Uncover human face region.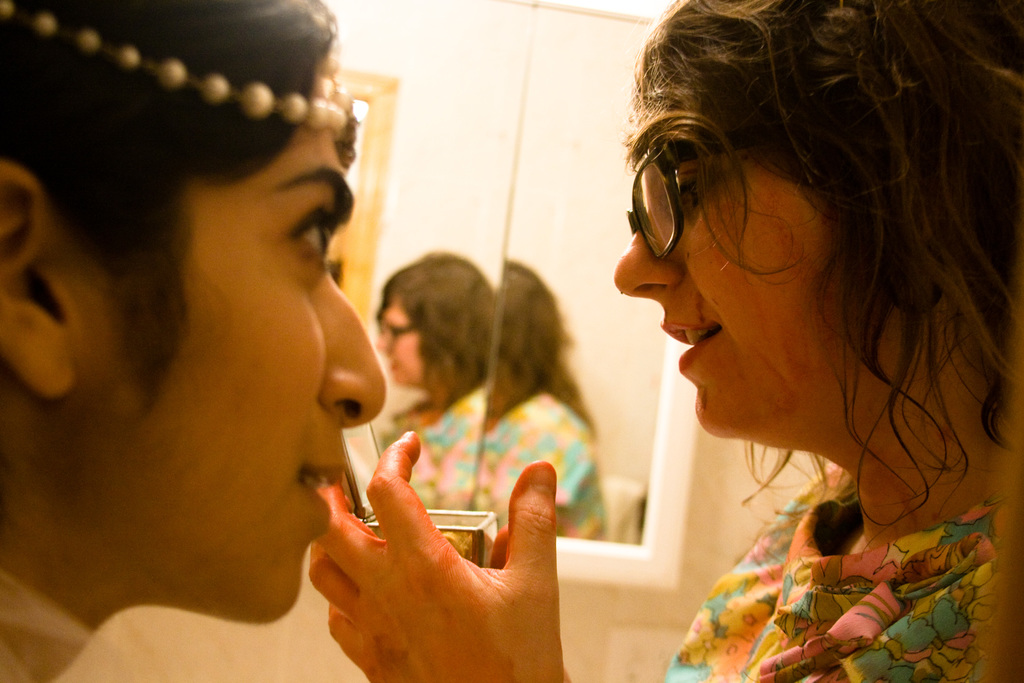
Uncovered: 610 110 852 441.
